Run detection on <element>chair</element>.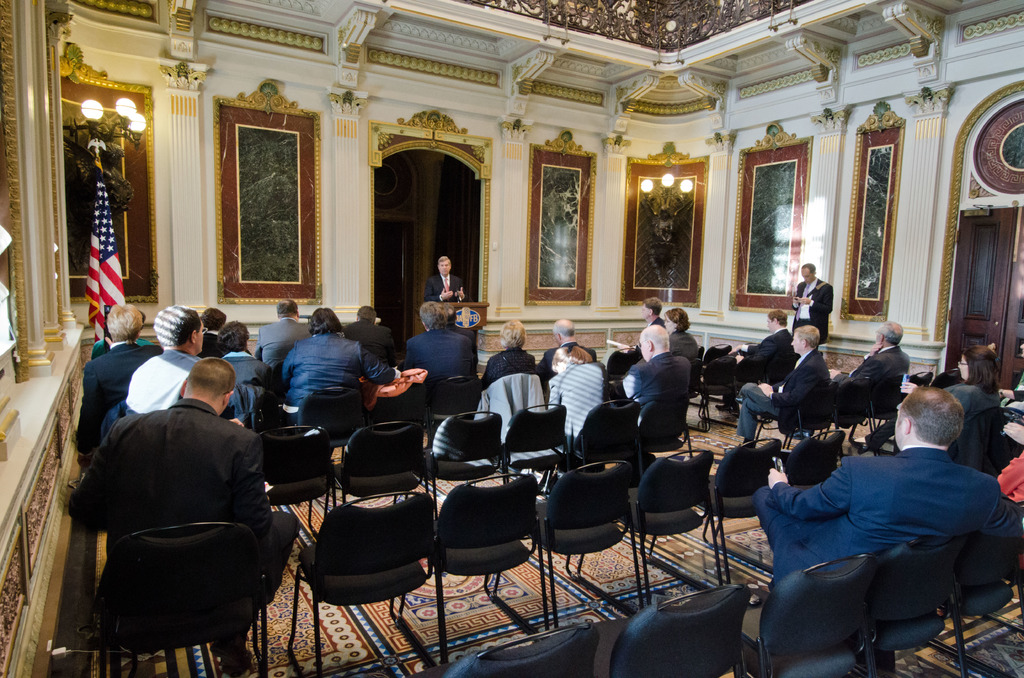
Result: pyautogui.locateOnScreen(768, 383, 835, 473).
